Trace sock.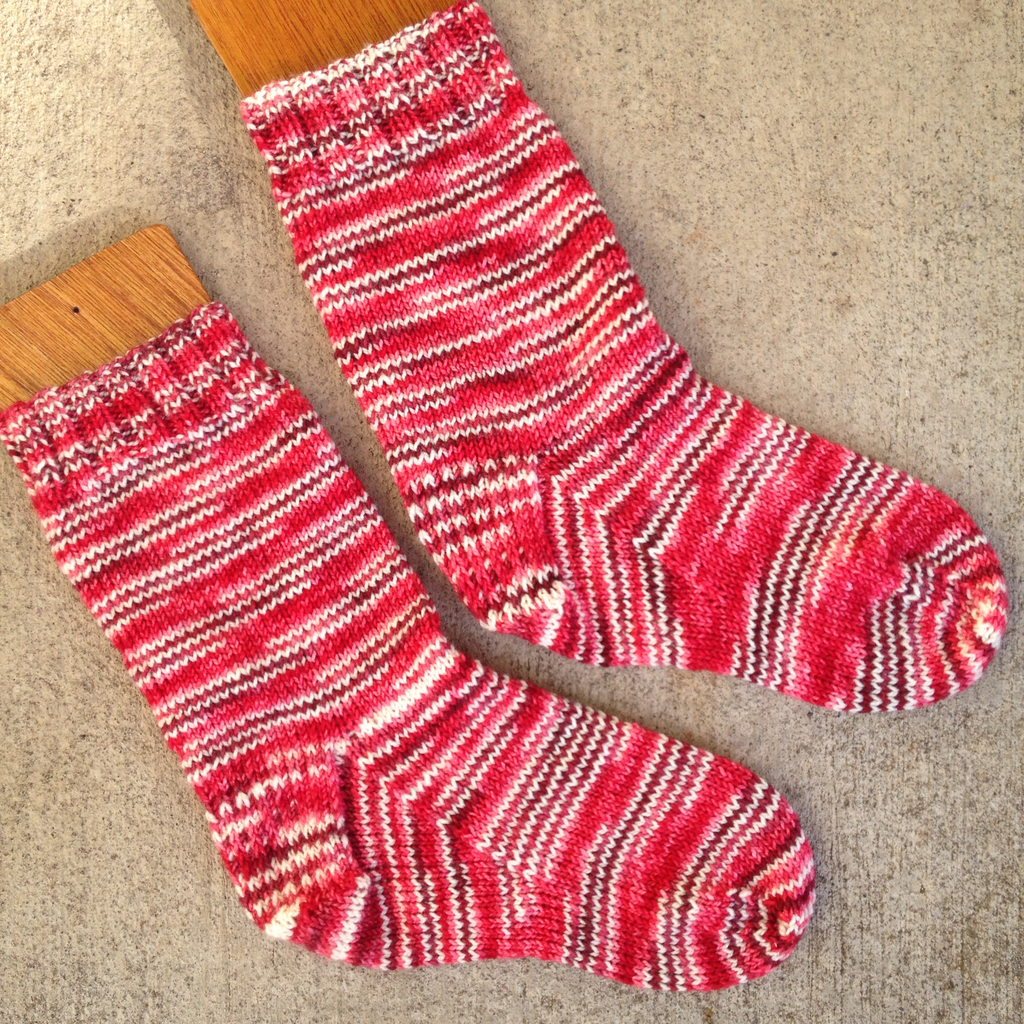
Traced to region(0, 303, 820, 986).
